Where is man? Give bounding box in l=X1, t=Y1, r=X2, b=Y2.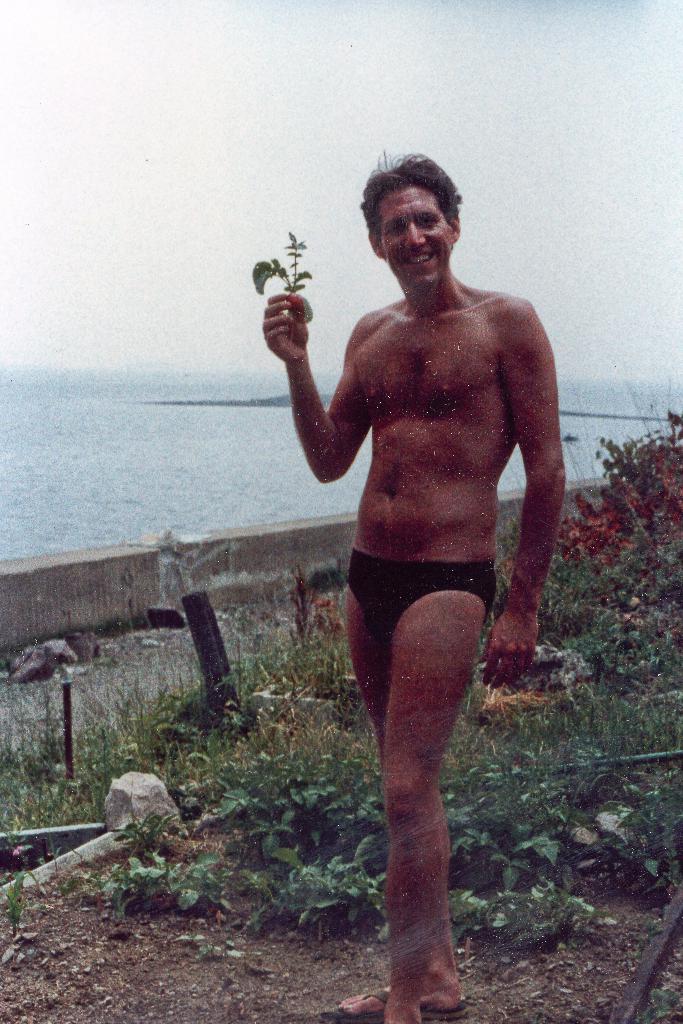
l=272, t=163, r=574, b=988.
